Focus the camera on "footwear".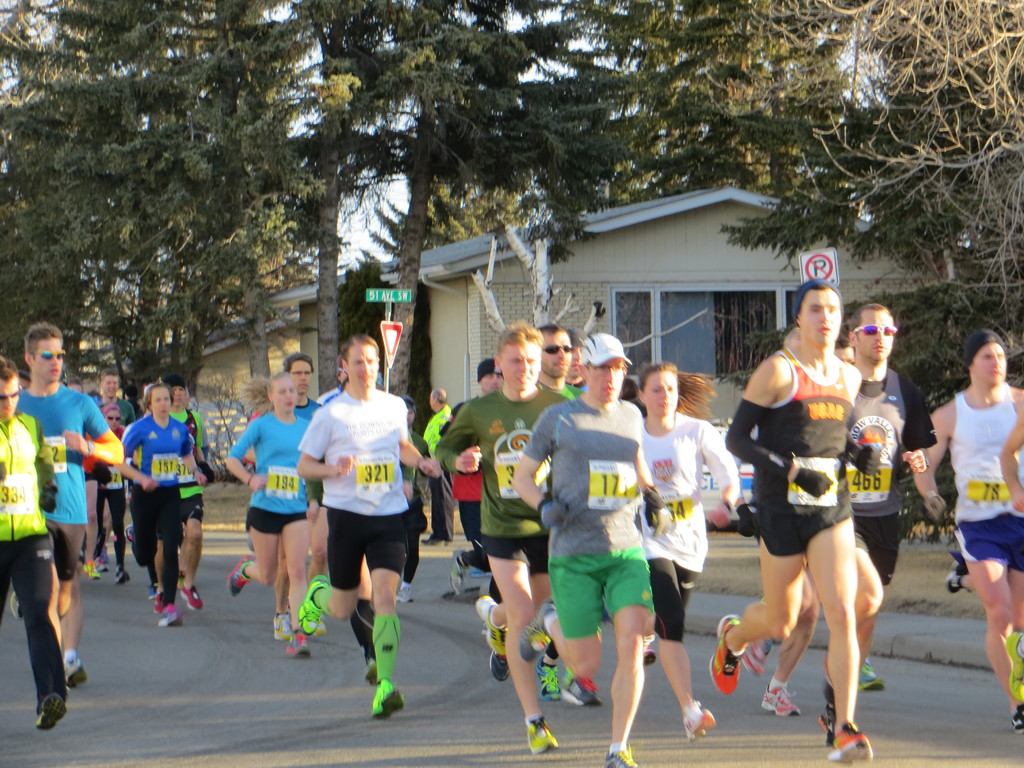
Focus region: {"x1": 566, "y1": 673, "x2": 605, "y2": 710}.
